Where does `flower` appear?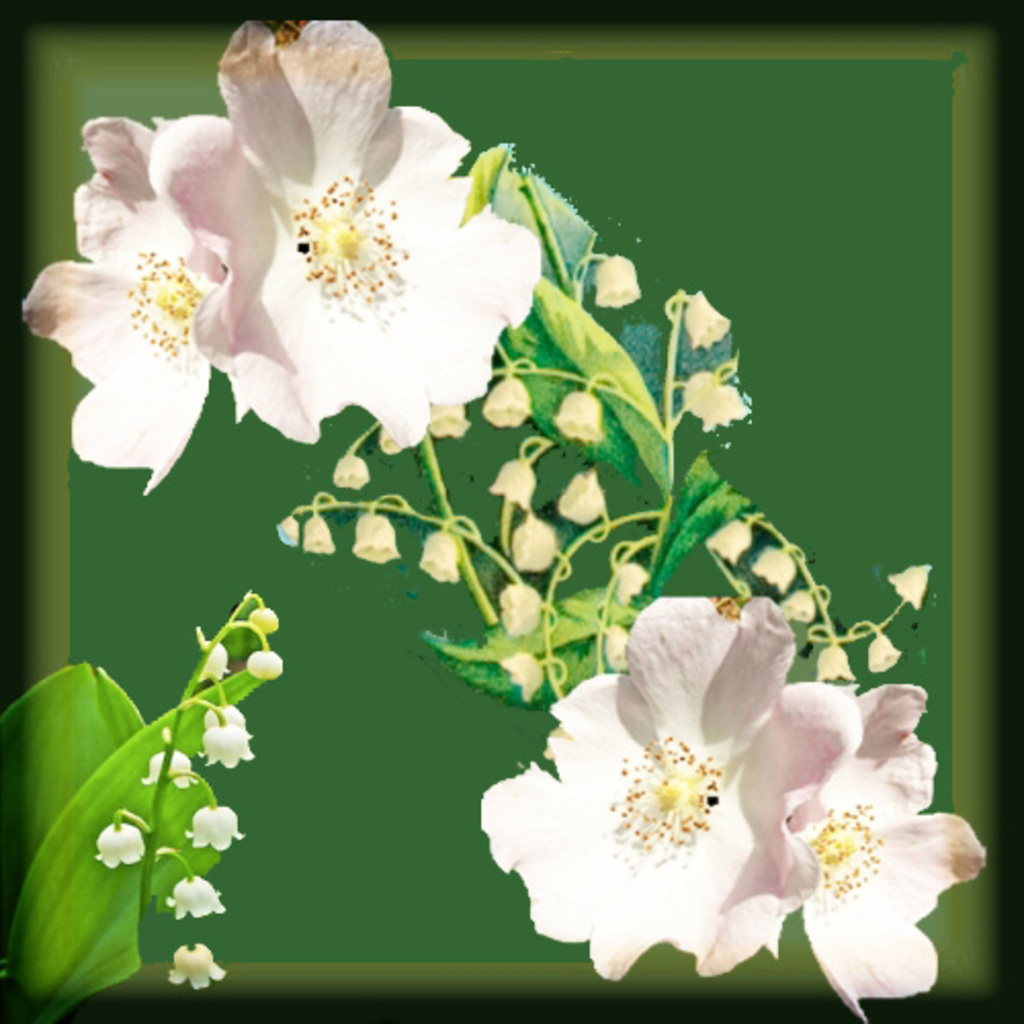
Appears at 551 467 604 524.
